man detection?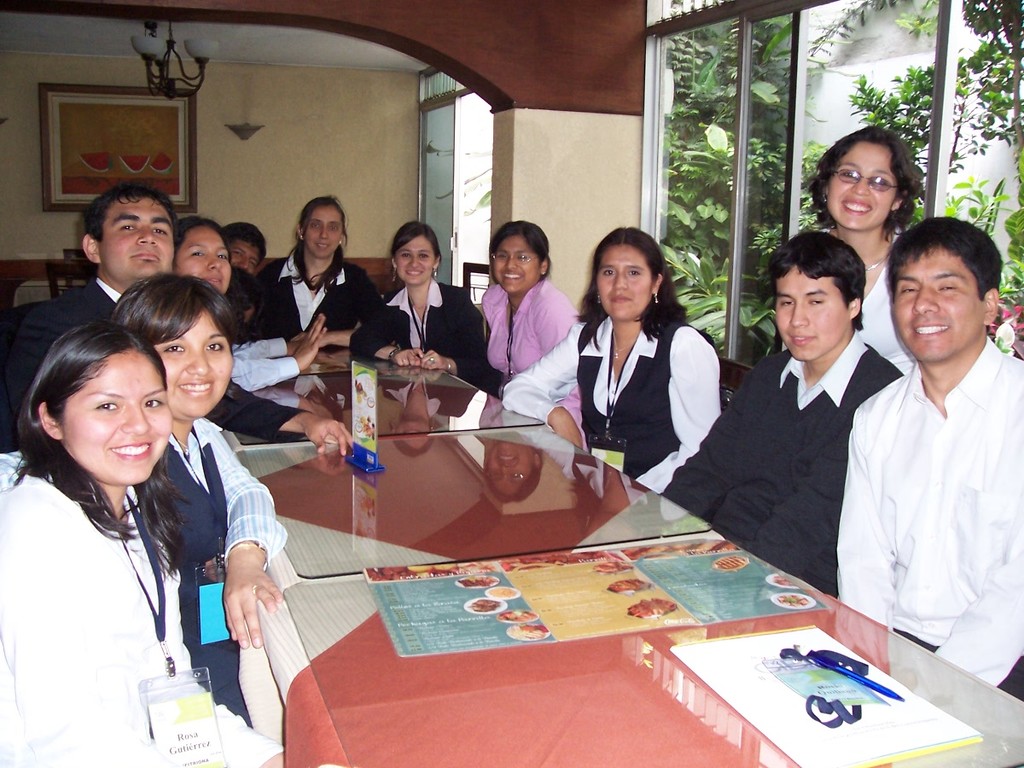
locate(0, 186, 355, 458)
